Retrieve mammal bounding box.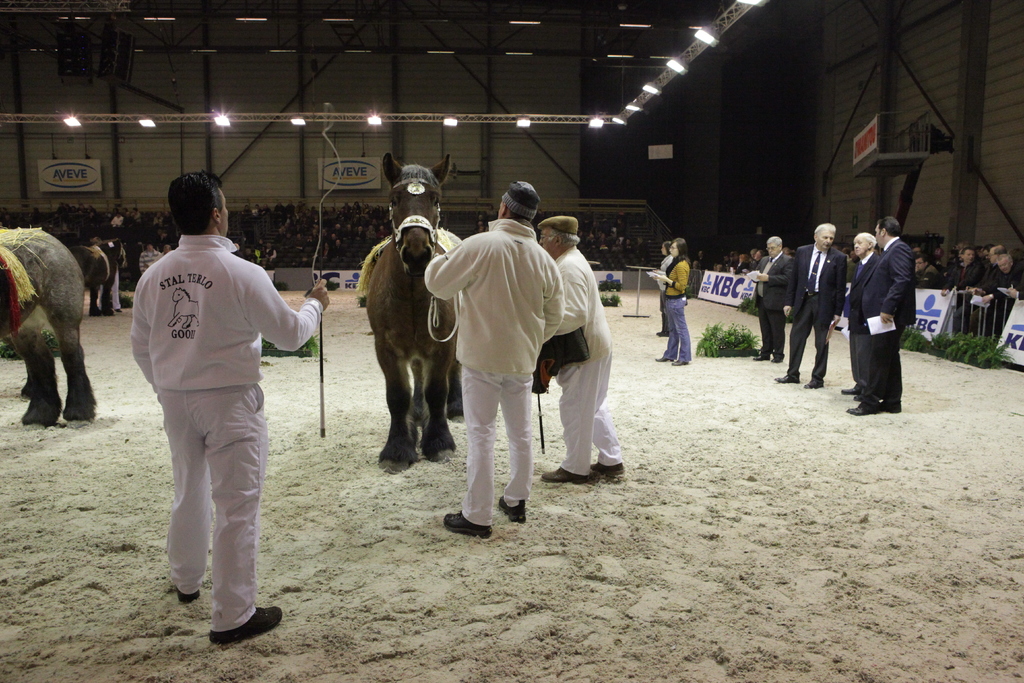
Bounding box: (x1=532, y1=215, x2=622, y2=484).
